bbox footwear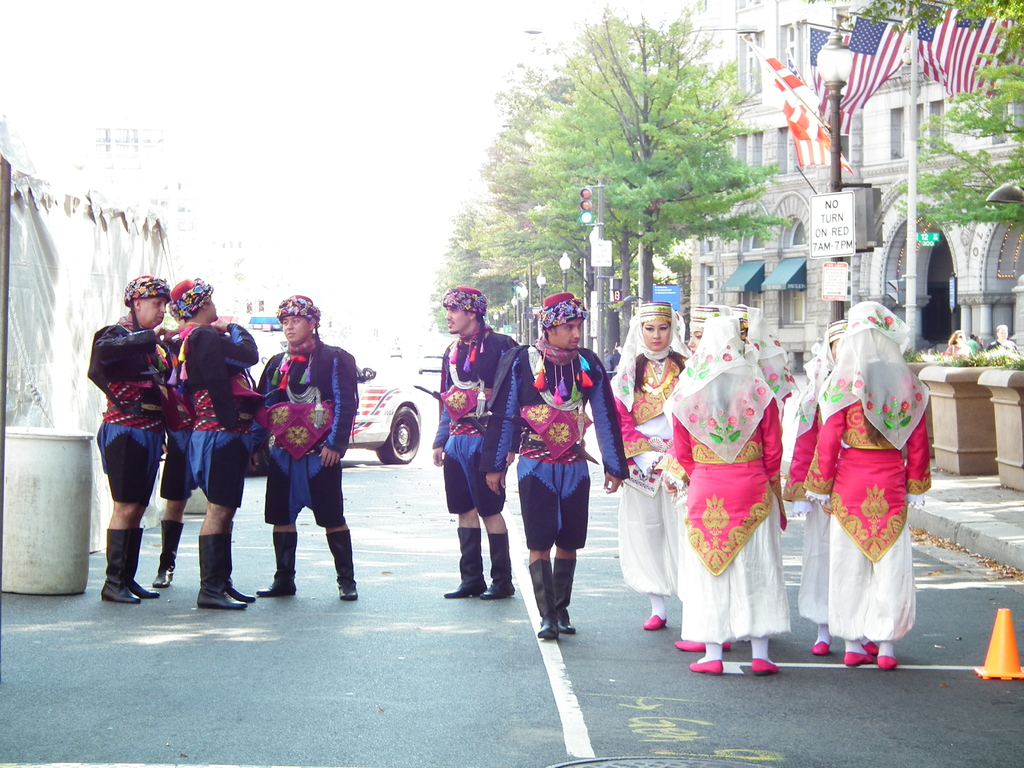
(857, 643, 878, 653)
